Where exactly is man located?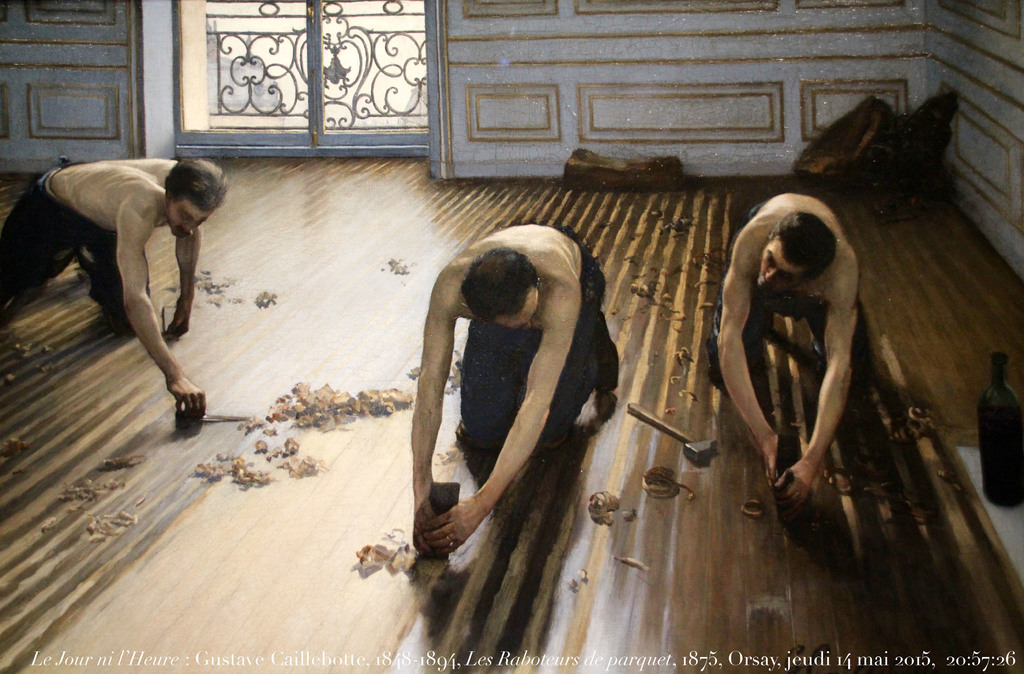
Its bounding box is 704, 190, 870, 497.
